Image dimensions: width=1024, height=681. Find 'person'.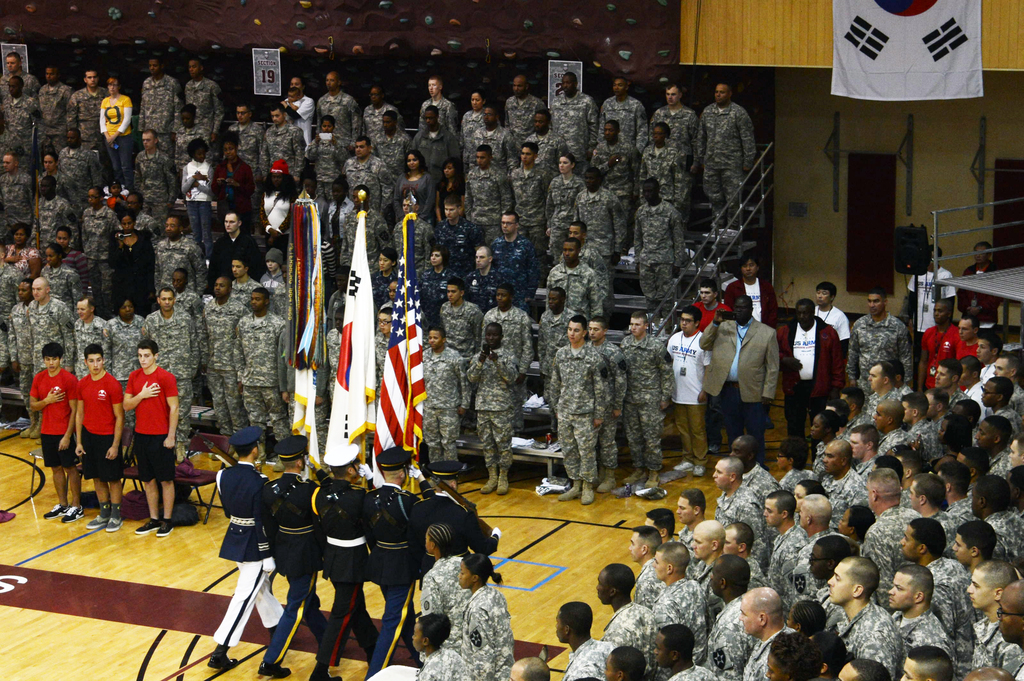
[811,282,858,360].
